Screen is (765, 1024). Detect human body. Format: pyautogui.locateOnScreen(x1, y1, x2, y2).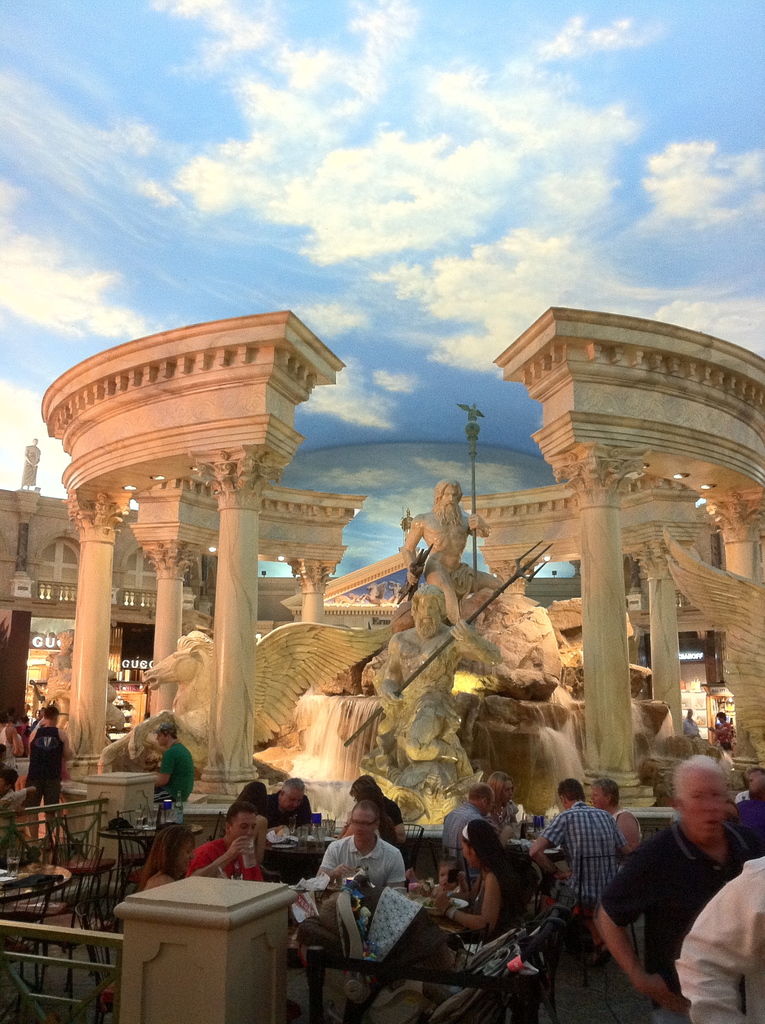
pyautogui.locateOnScreen(440, 795, 487, 836).
